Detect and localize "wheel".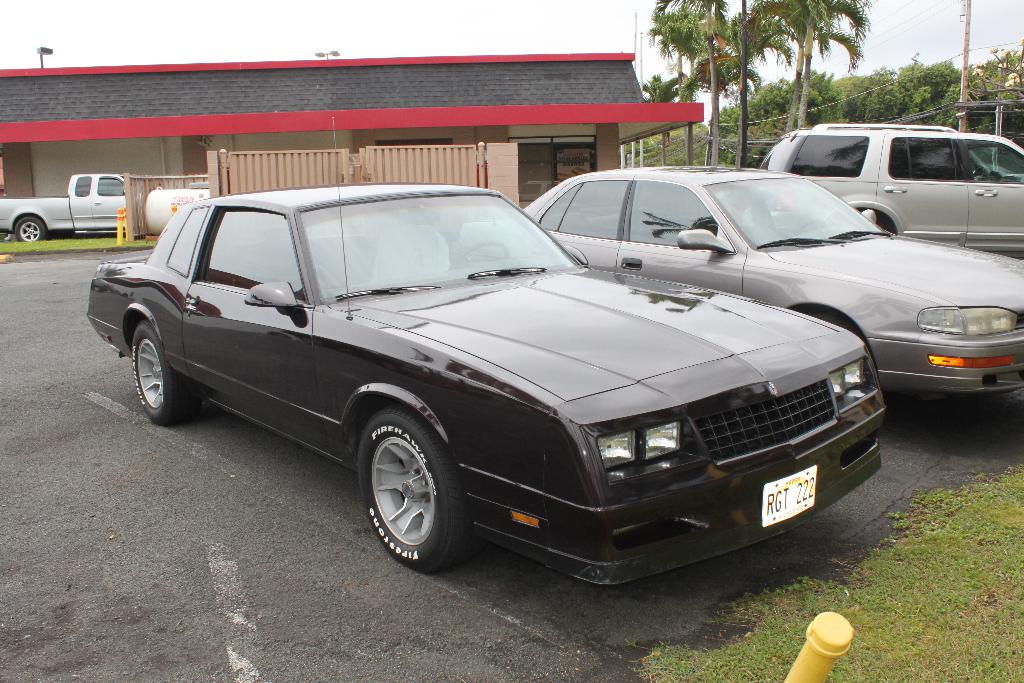
Localized at l=358, t=413, r=465, b=570.
